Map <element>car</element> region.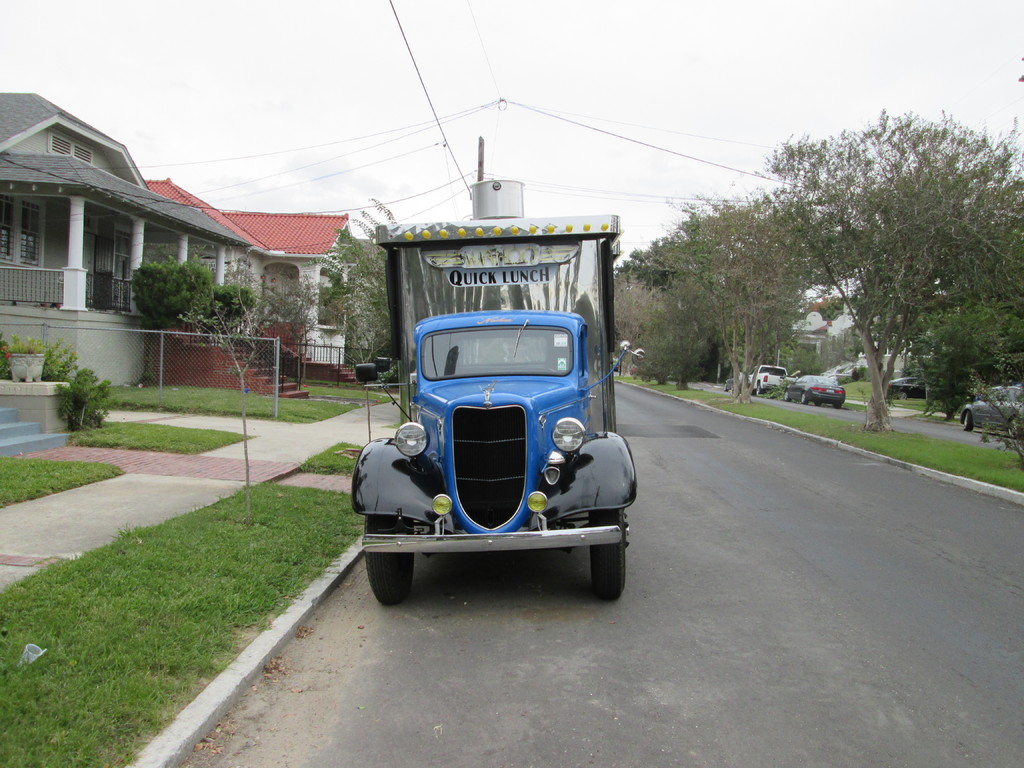
Mapped to [left=954, top=384, right=1023, bottom=436].
